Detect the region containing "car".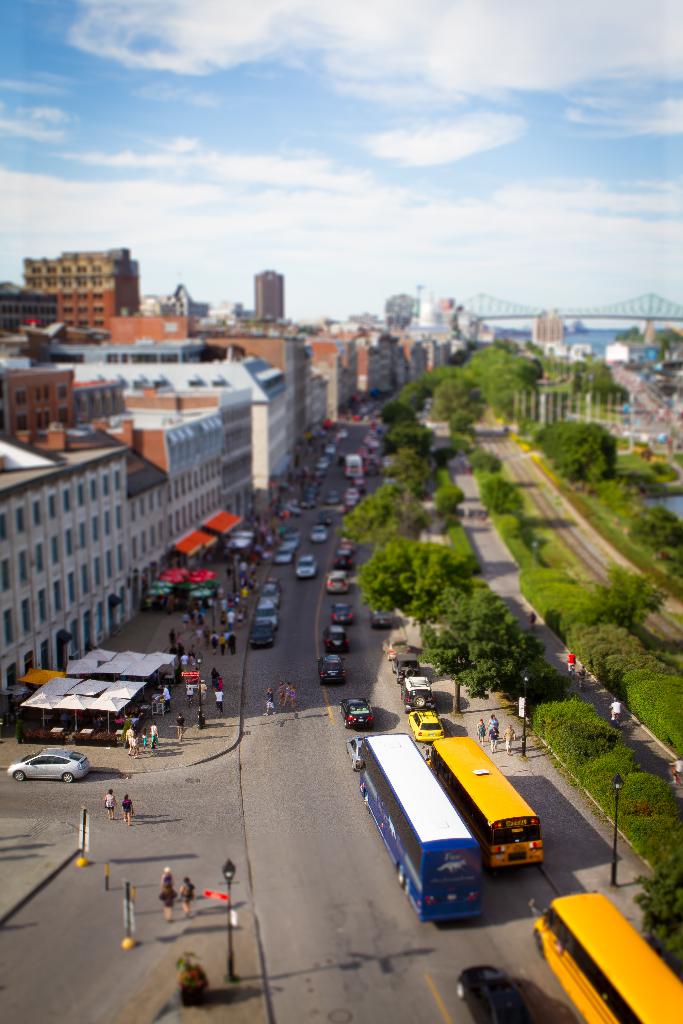
254/603/277/627.
